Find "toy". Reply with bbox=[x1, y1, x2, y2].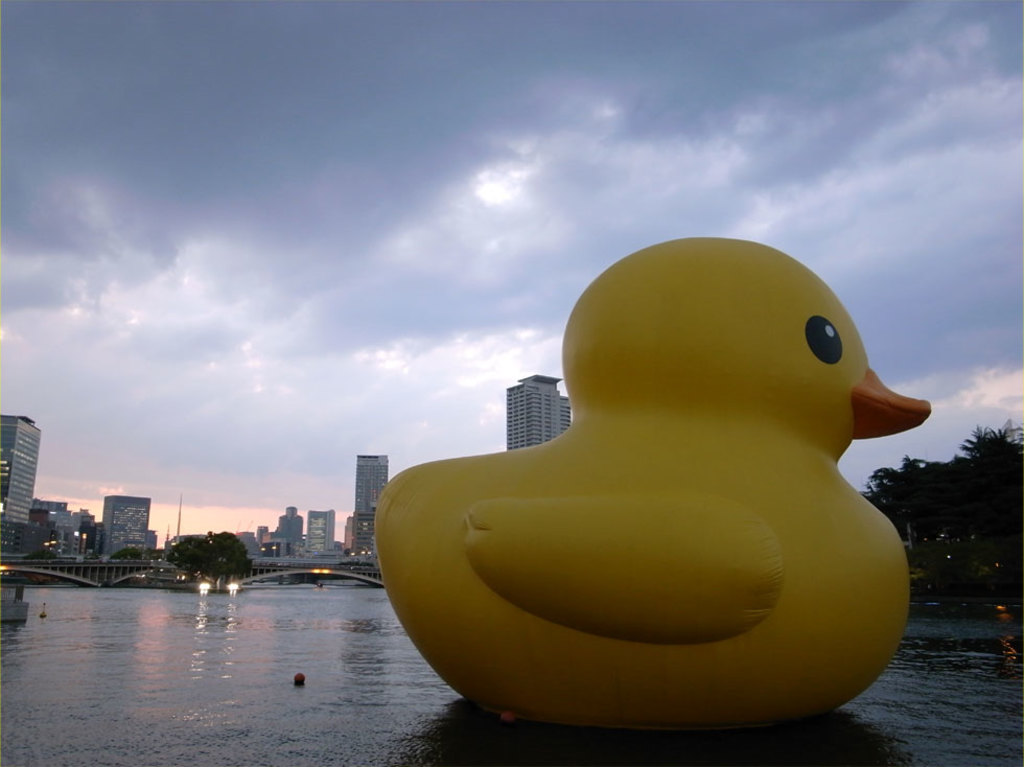
bbox=[379, 230, 930, 742].
